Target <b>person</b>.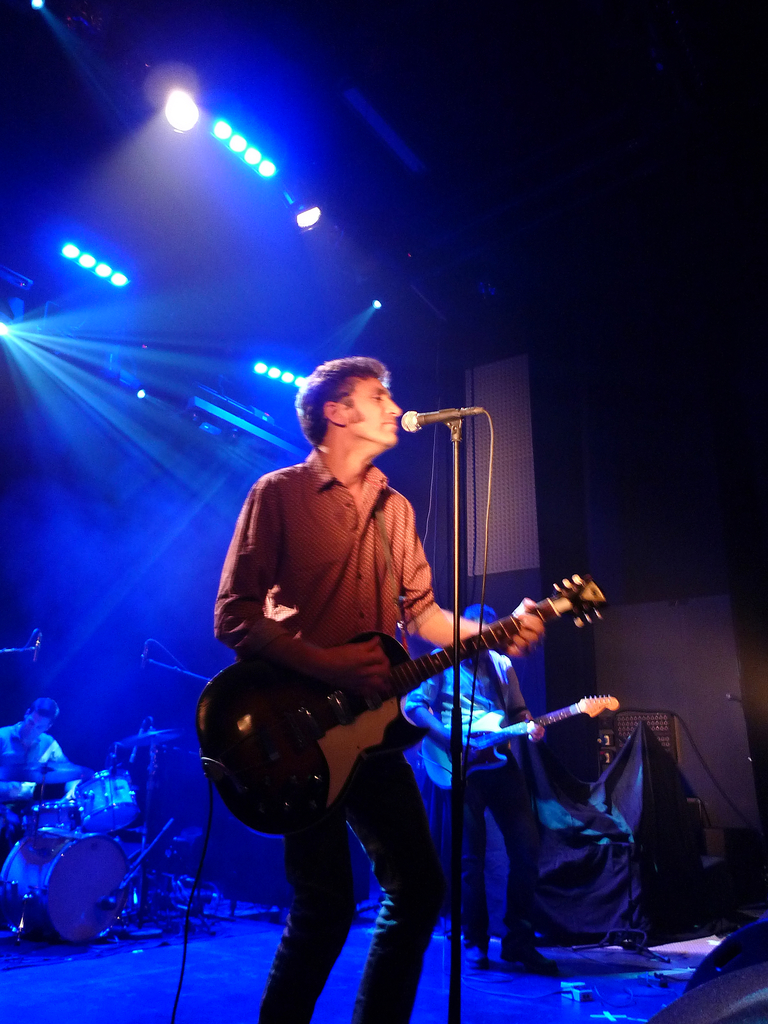
Target region: [left=401, top=604, right=546, bottom=980].
